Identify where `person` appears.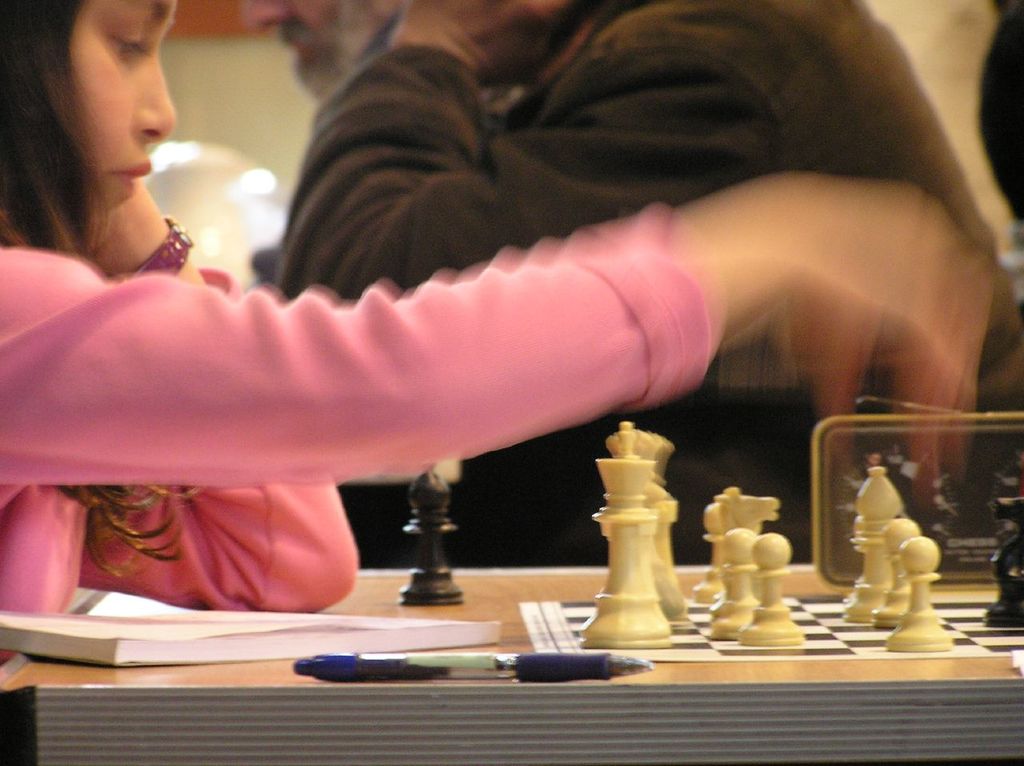
Appears at bbox=(268, 0, 1008, 563).
